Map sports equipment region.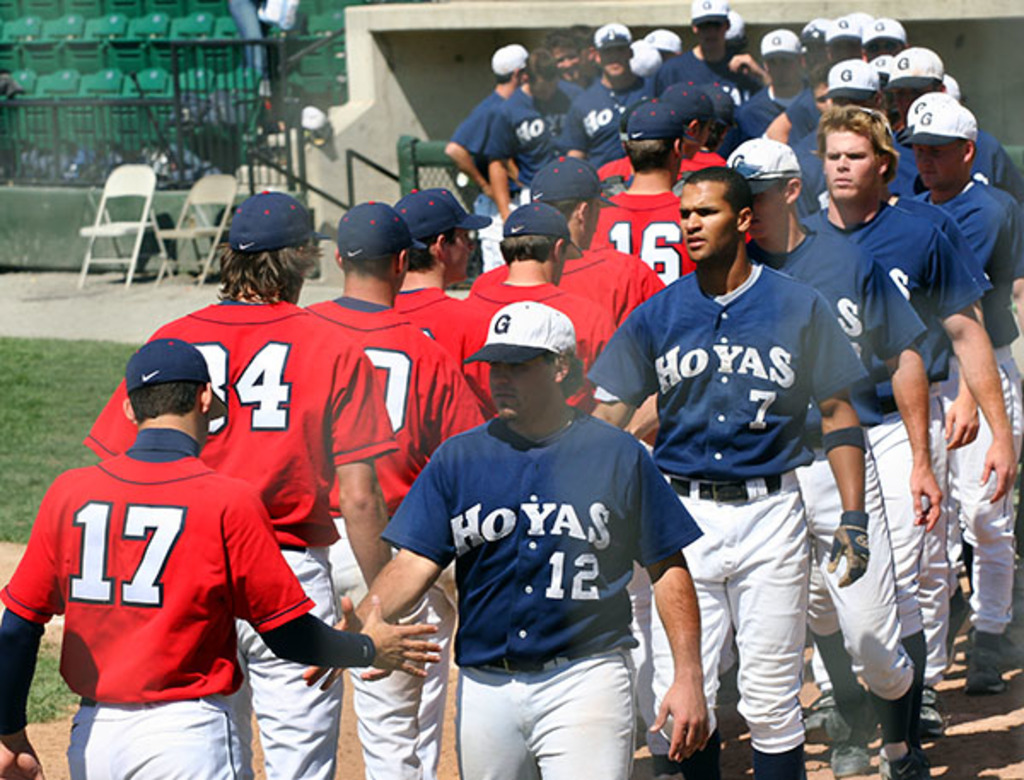
Mapped to {"left": 826, "top": 509, "right": 870, "bottom": 585}.
